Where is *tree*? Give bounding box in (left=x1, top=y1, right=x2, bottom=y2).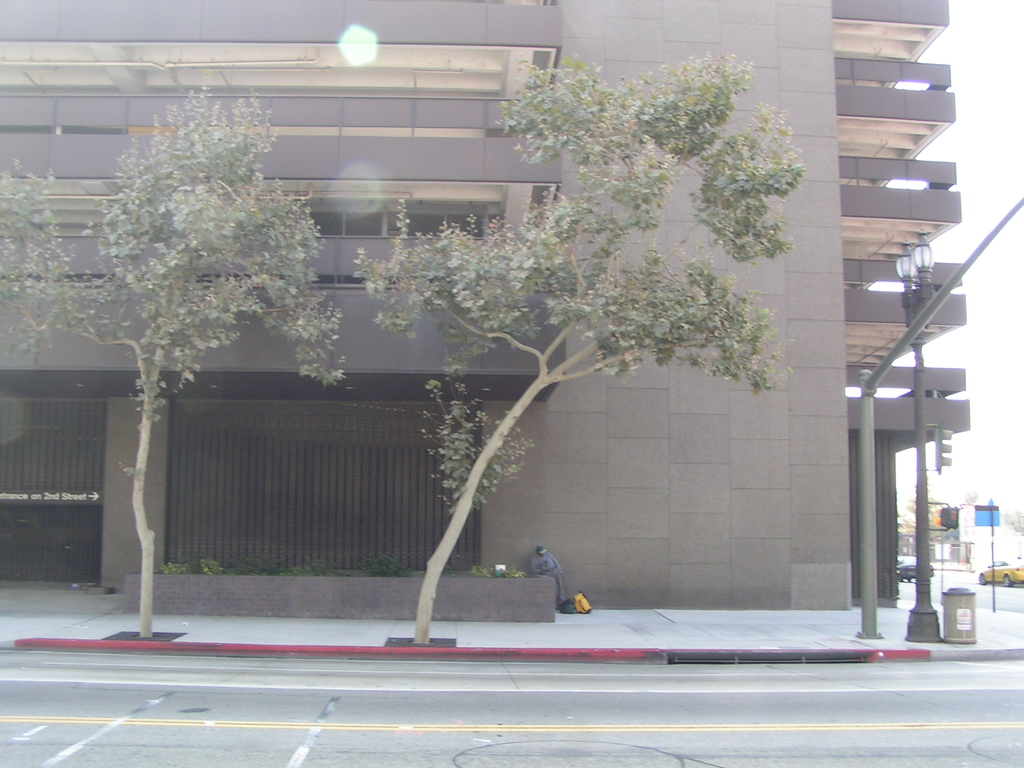
(left=0, top=85, right=350, bottom=641).
